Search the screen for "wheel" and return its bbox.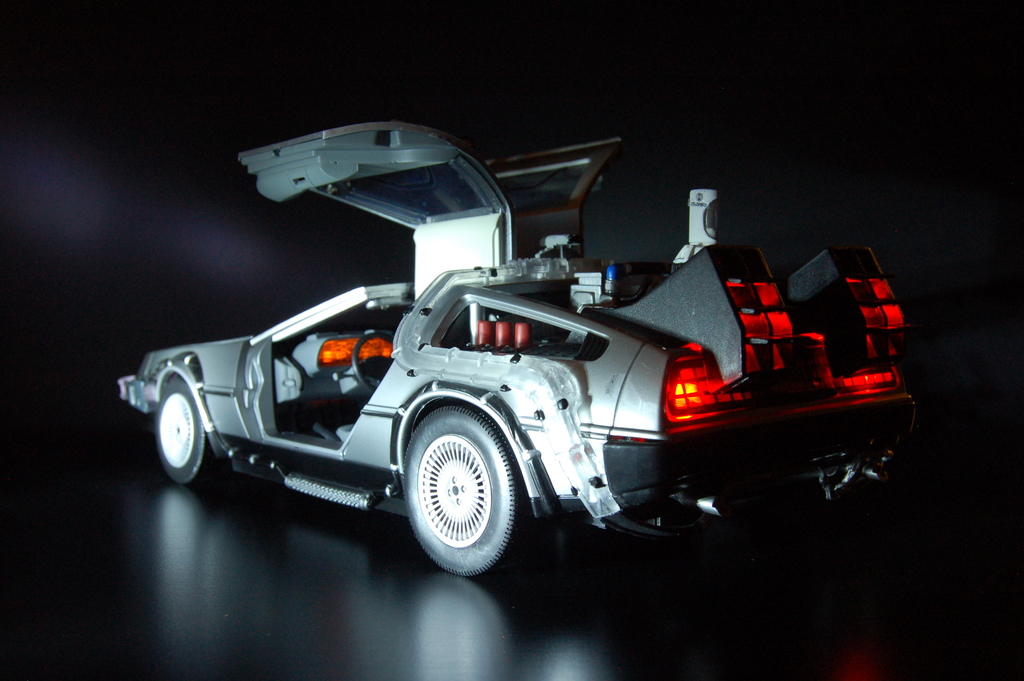
Found: (x1=153, y1=379, x2=221, y2=482).
